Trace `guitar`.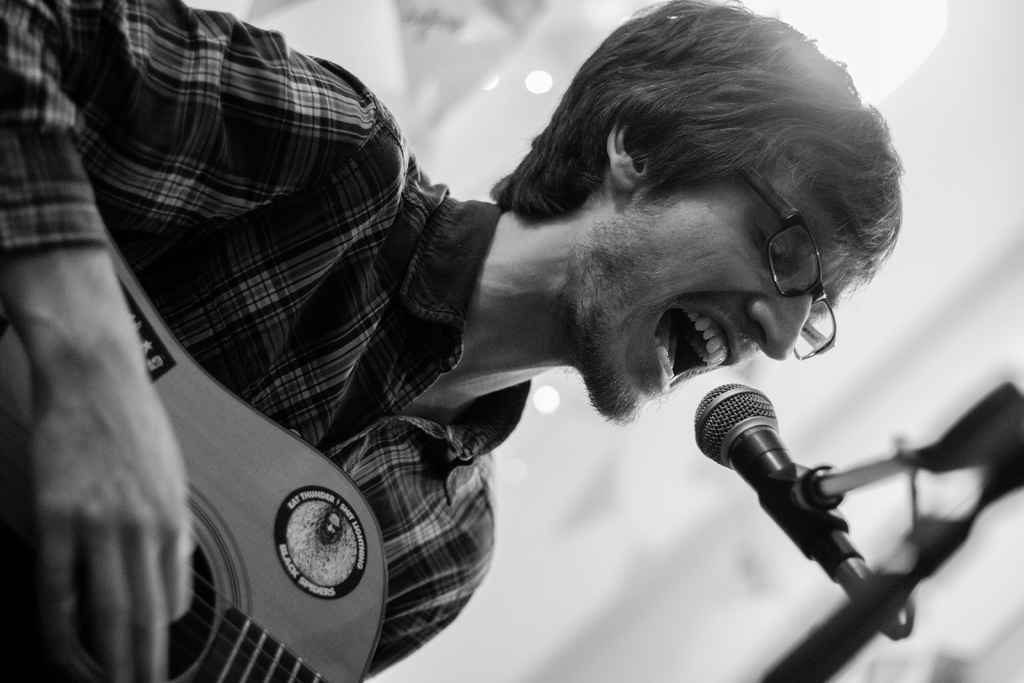
Traced to BBox(0, 247, 387, 682).
